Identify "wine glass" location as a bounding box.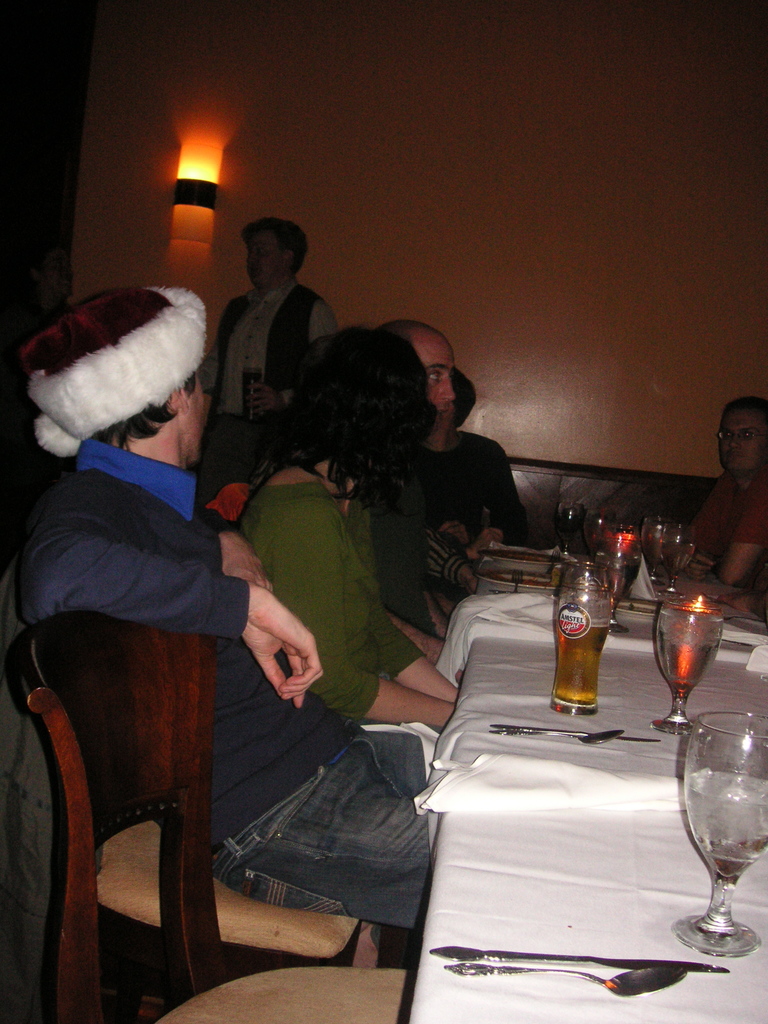
589, 524, 639, 634.
